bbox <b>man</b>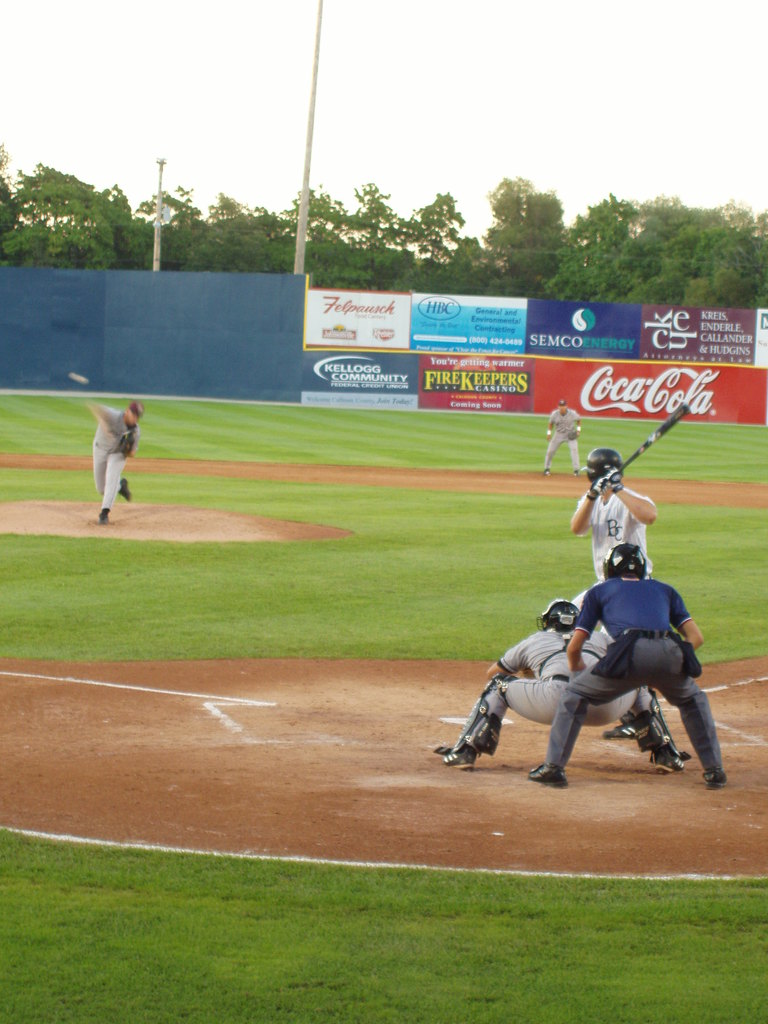
bbox=(527, 543, 732, 796)
